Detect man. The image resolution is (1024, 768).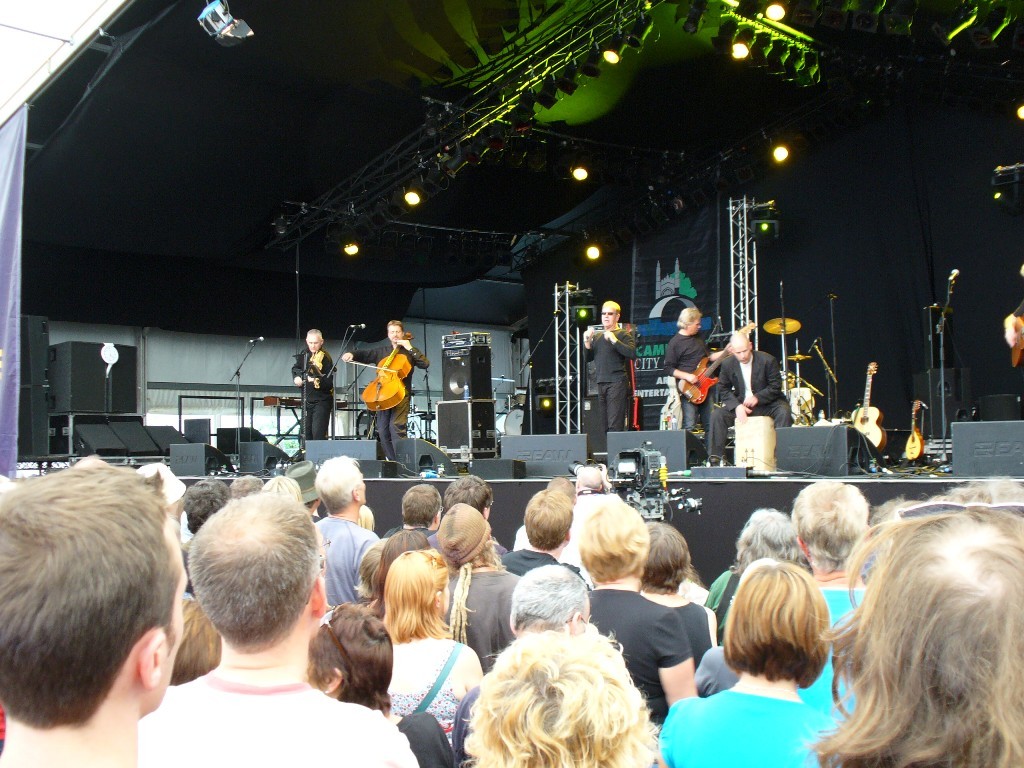
{"x1": 312, "y1": 453, "x2": 379, "y2": 610}.
